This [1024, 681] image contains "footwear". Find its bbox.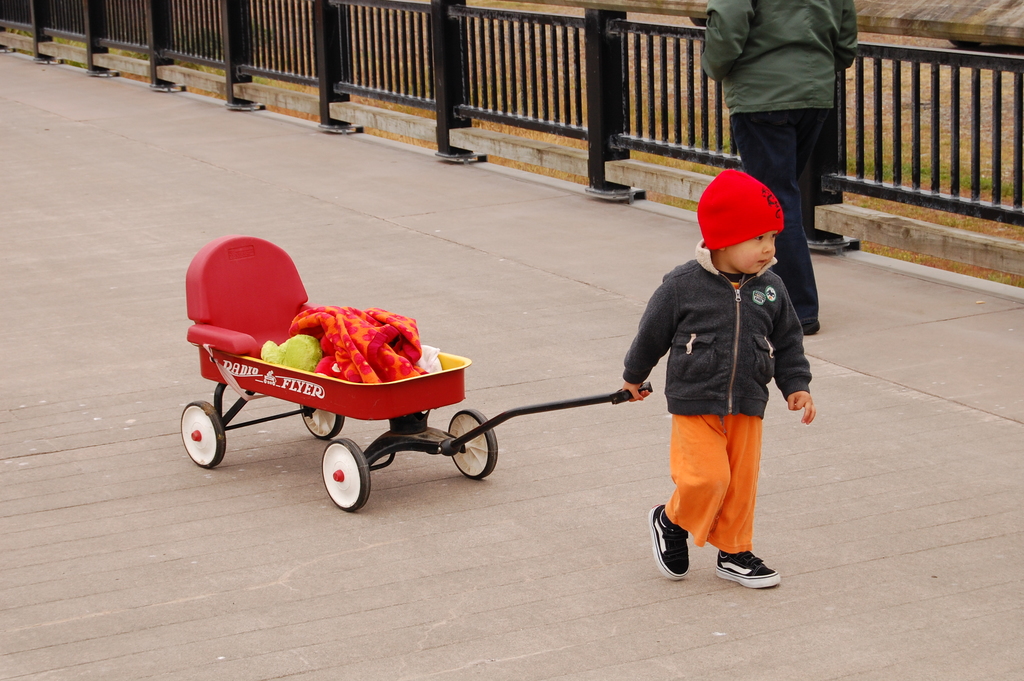
bbox(646, 504, 692, 578).
